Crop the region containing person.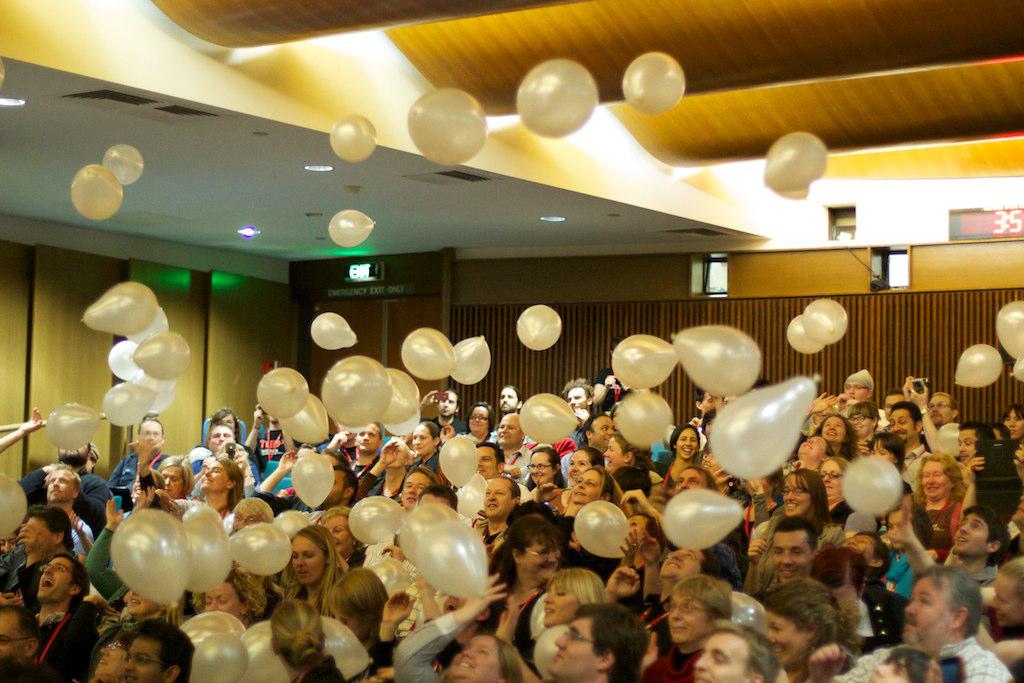
Crop region: locate(543, 596, 652, 682).
